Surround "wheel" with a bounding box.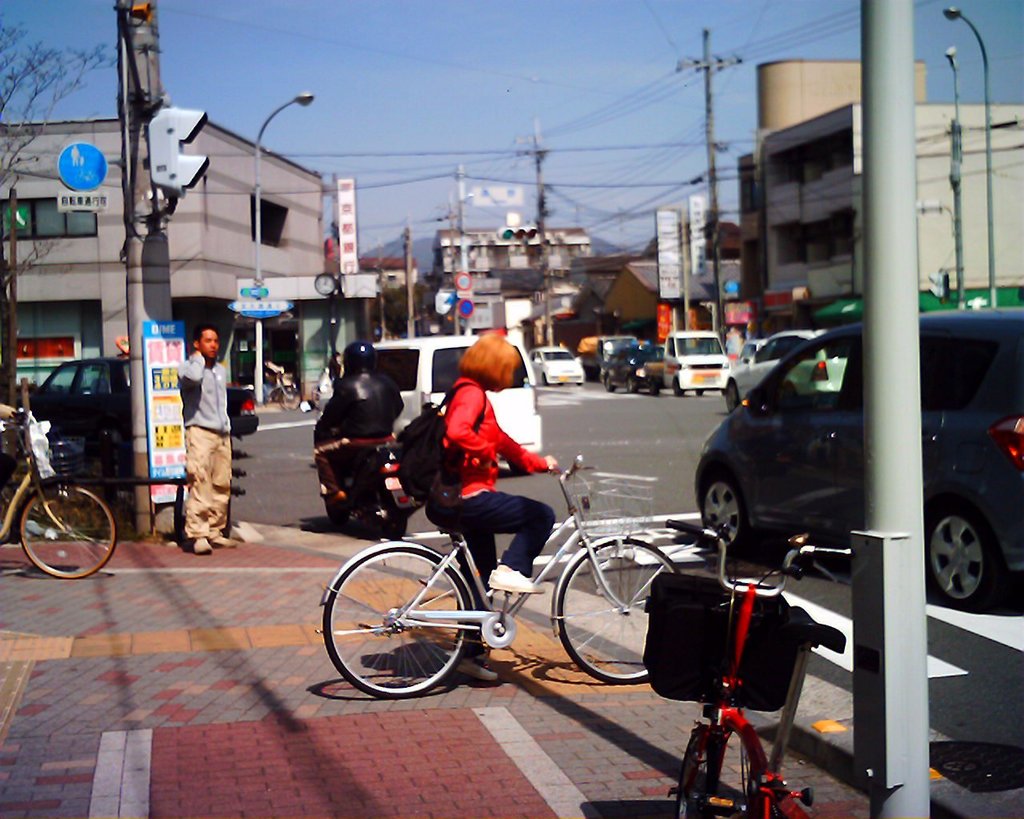
{"x1": 651, "y1": 382, "x2": 657, "y2": 395}.
